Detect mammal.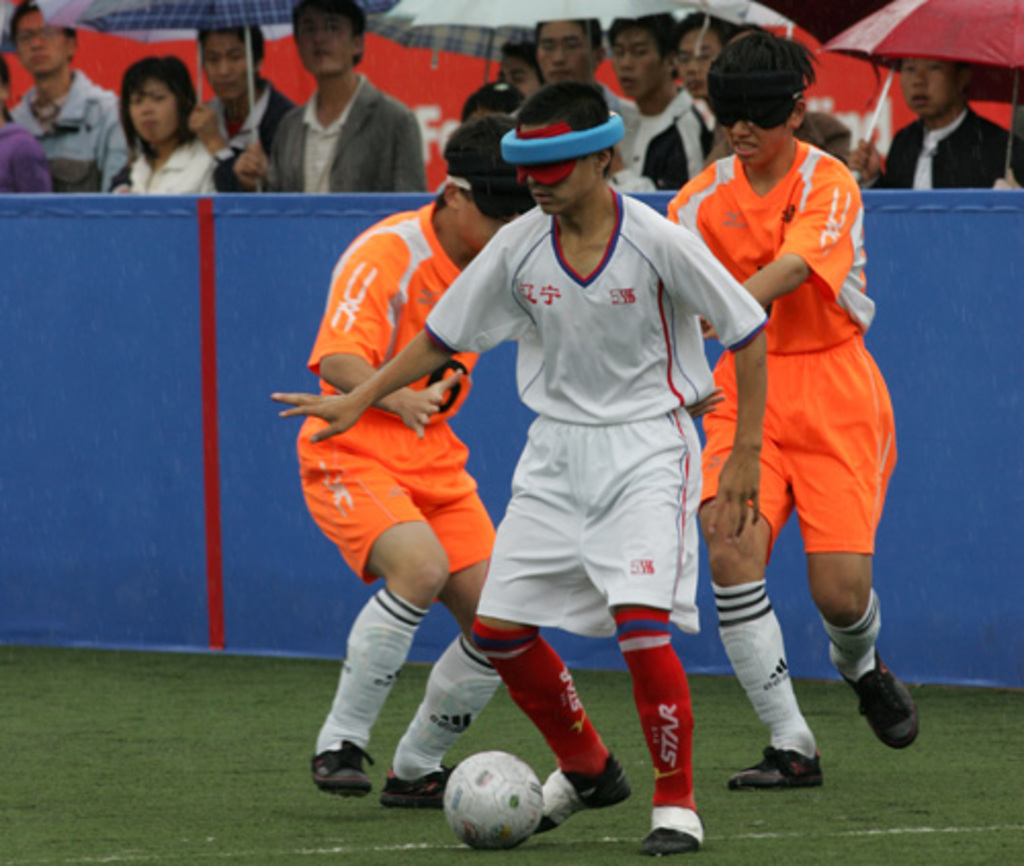
Detected at box(0, 55, 51, 199).
